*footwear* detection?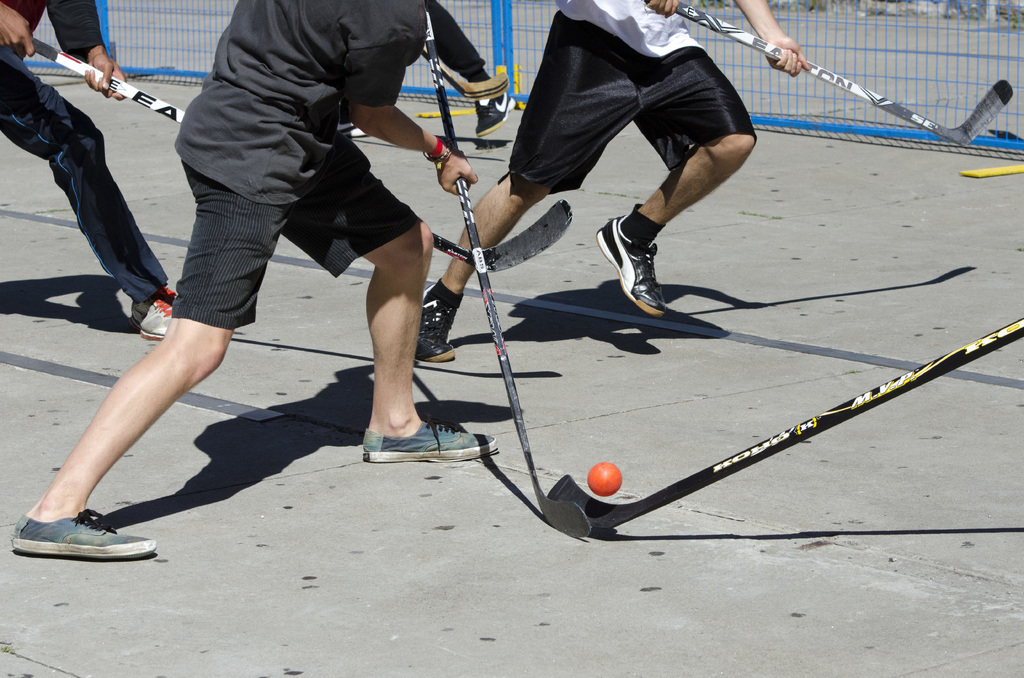
[left=592, top=217, right=672, bottom=319]
